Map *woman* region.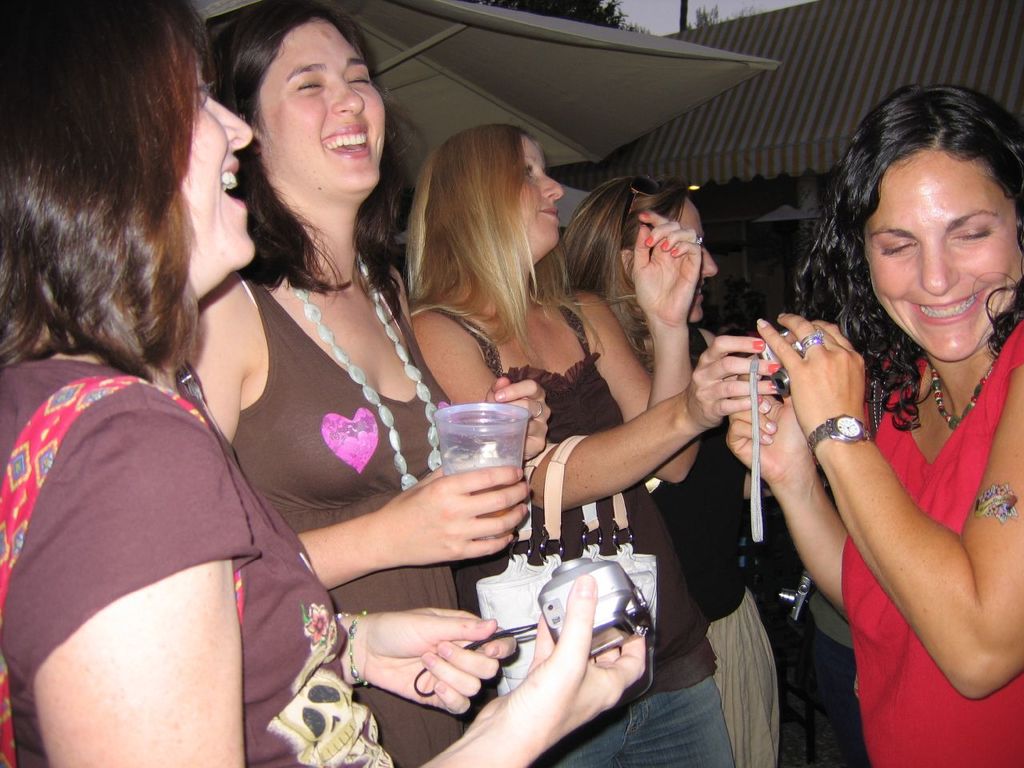
Mapped to (left=746, top=90, right=1023, bottom=762).
